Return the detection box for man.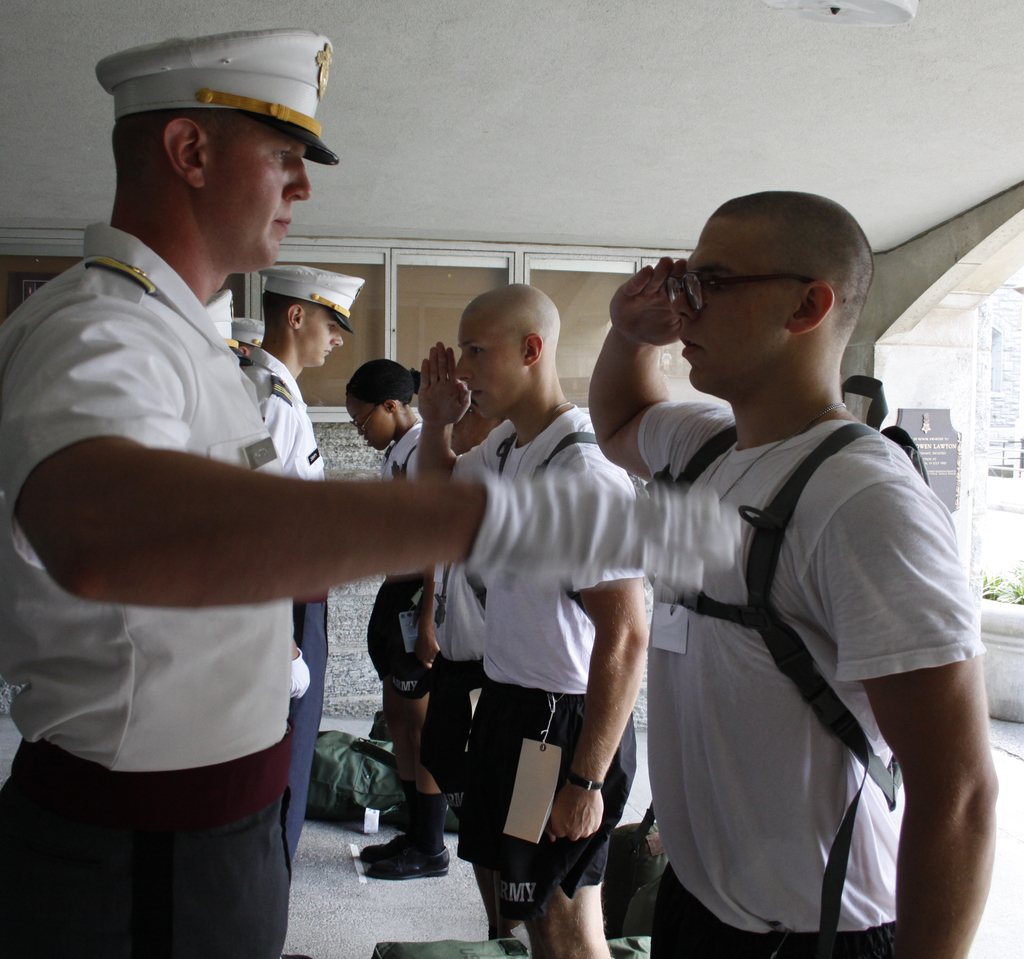
Rect(416, 282, 646, 958).
